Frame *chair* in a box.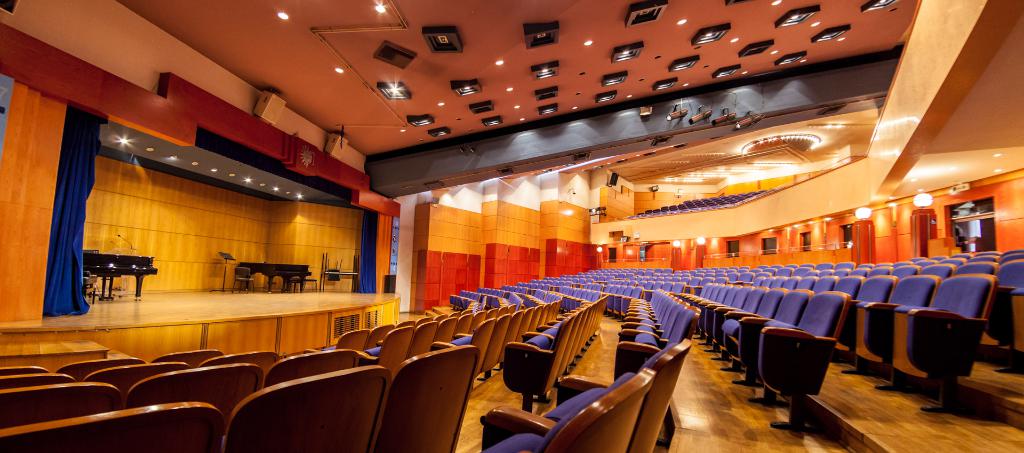
bbox(0, 384, 124, 431).
